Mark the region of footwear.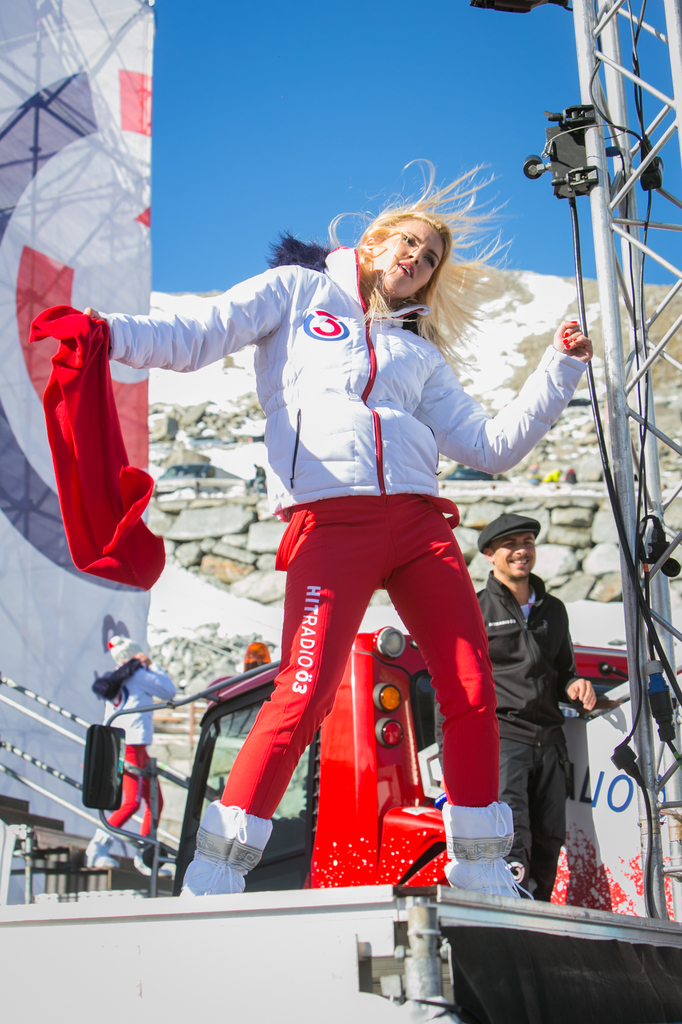
Region: bbox(130, 838, 163, 872).
